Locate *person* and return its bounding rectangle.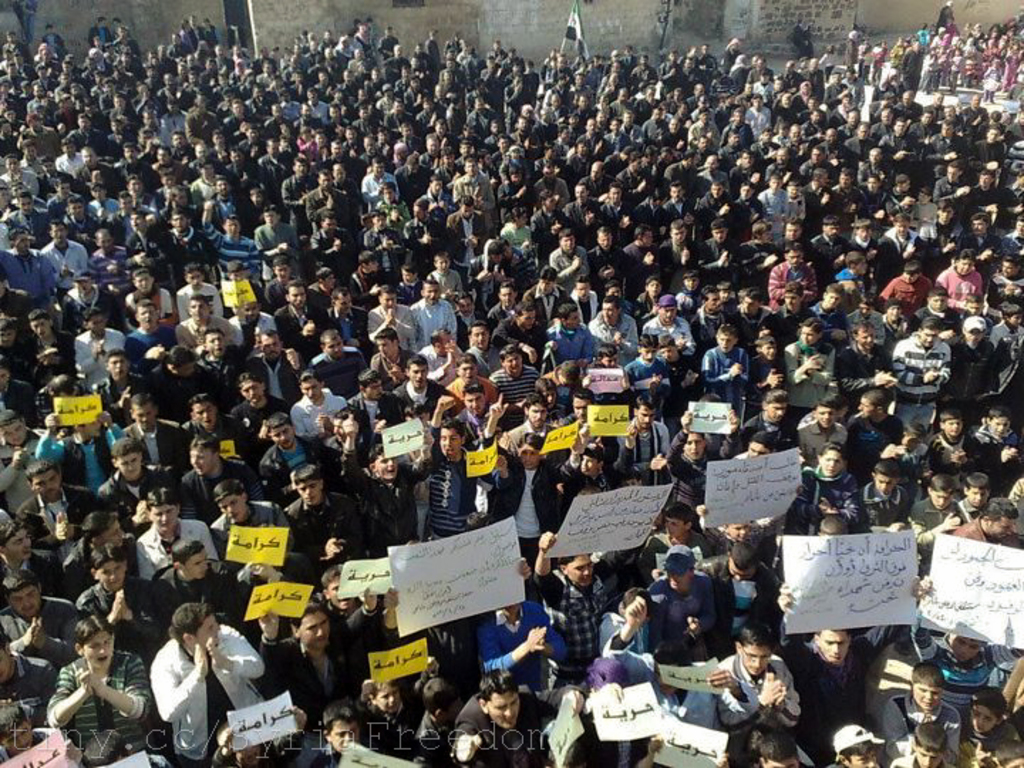
33/218/91/294.
